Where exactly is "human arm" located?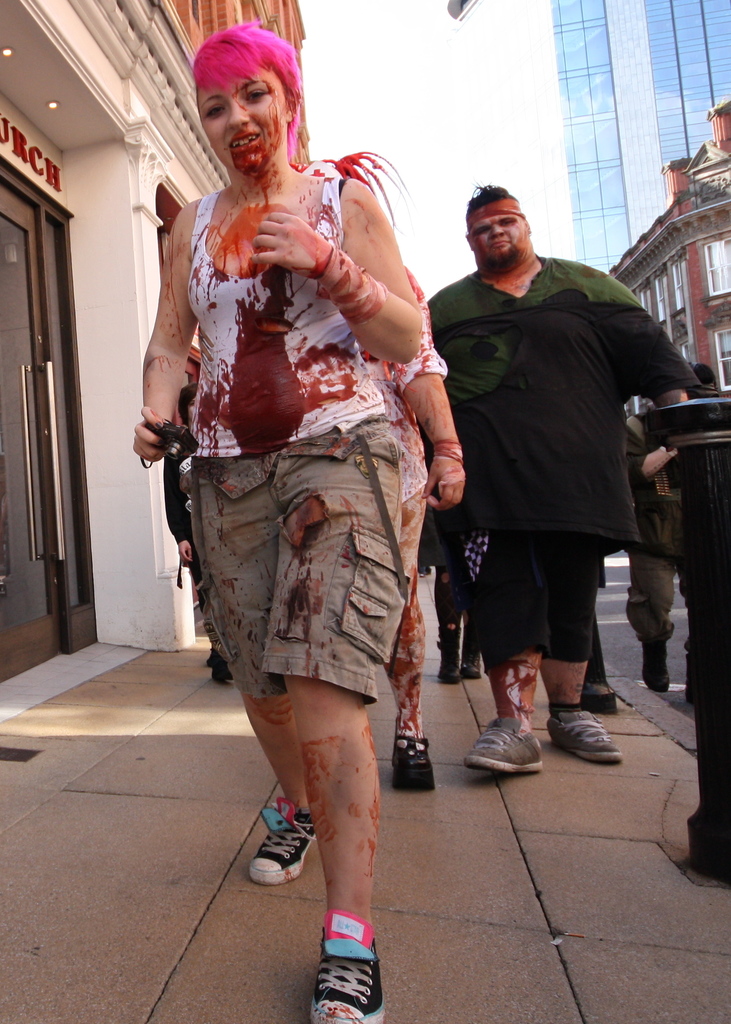
Its bounding box is select_region(587, 265, 686, 463).
